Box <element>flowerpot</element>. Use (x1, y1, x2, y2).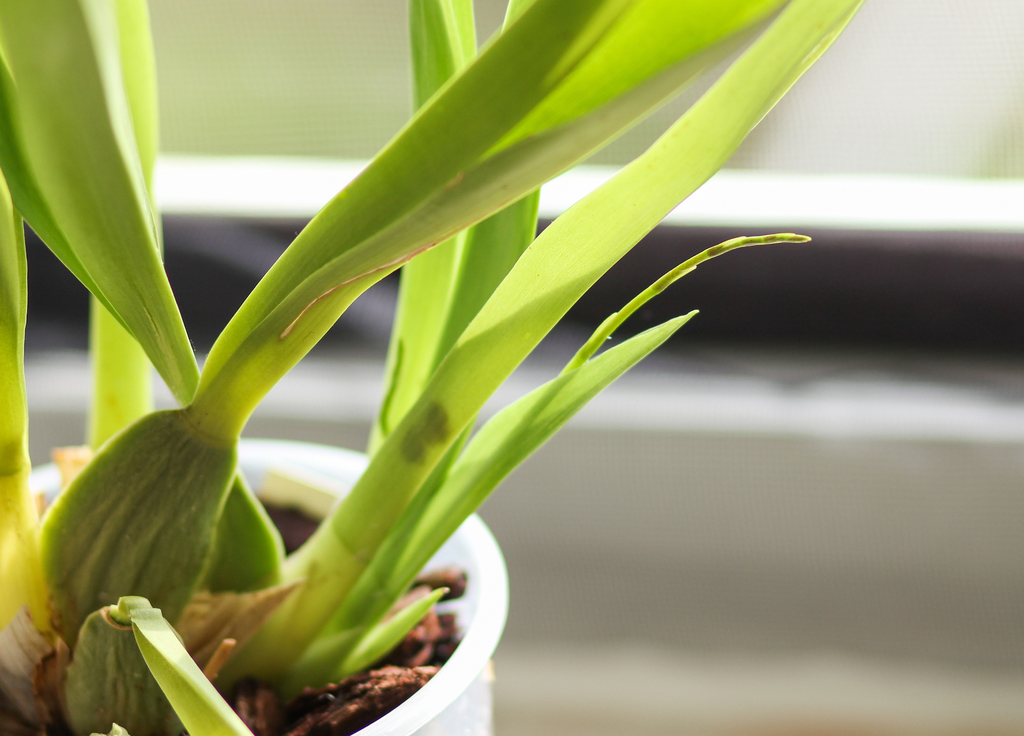
(0, 443, 509, 735).
